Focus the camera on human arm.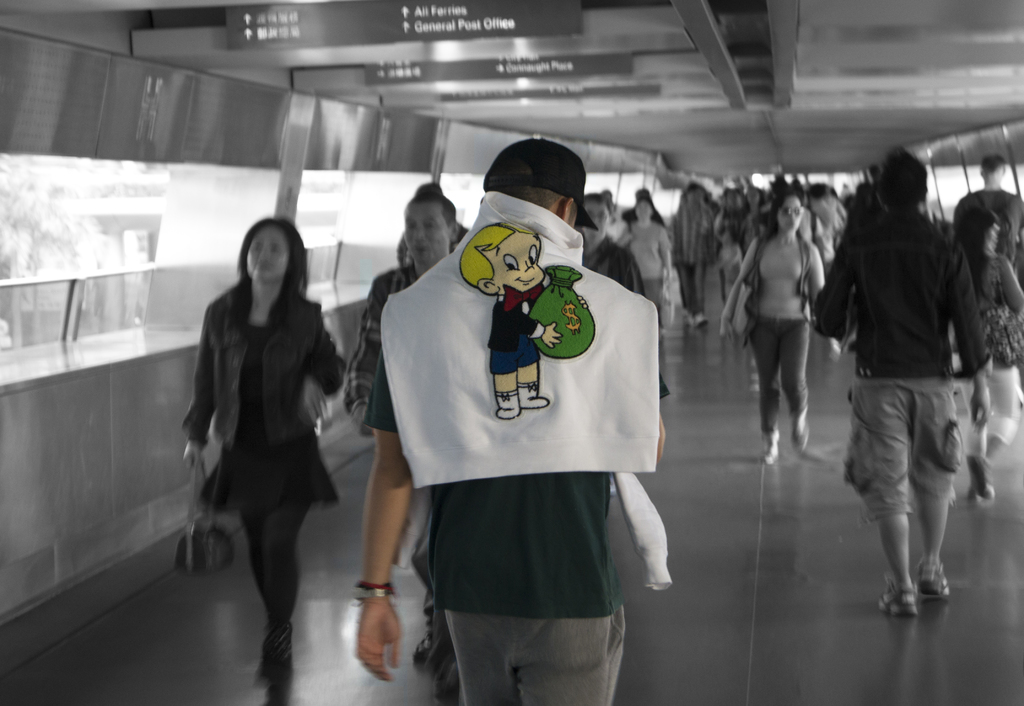
Focus region: {"left": 714, "top": 233, "right": 760, "bottom": 341}.
